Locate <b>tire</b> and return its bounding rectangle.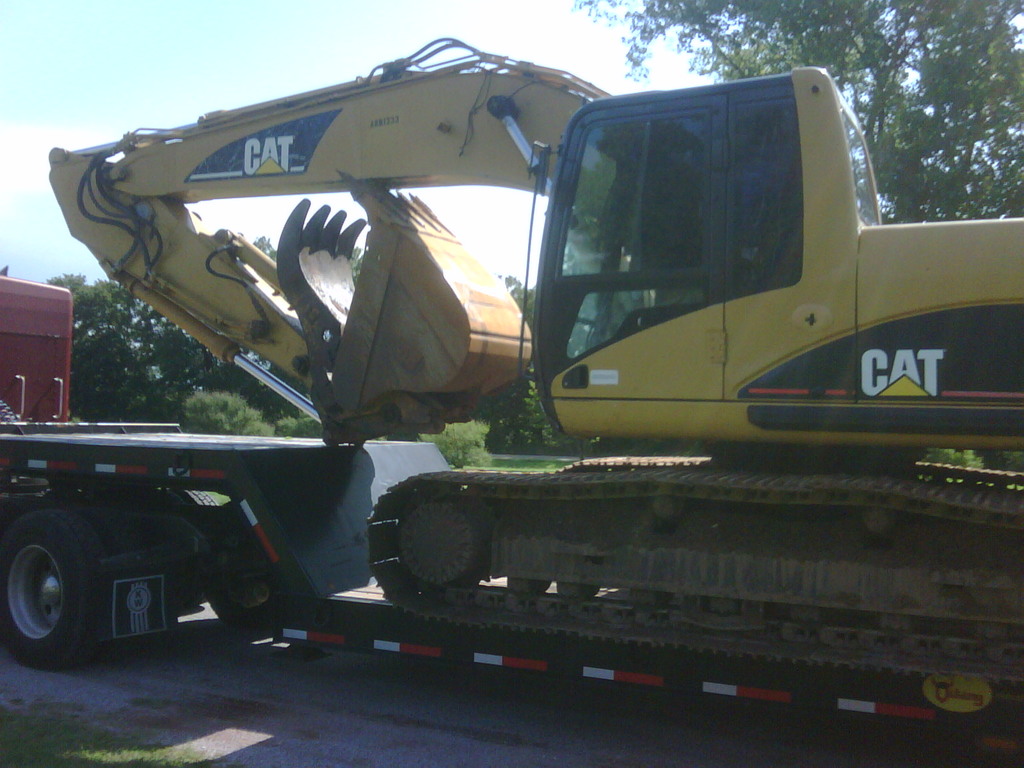
79/499/172/660.
